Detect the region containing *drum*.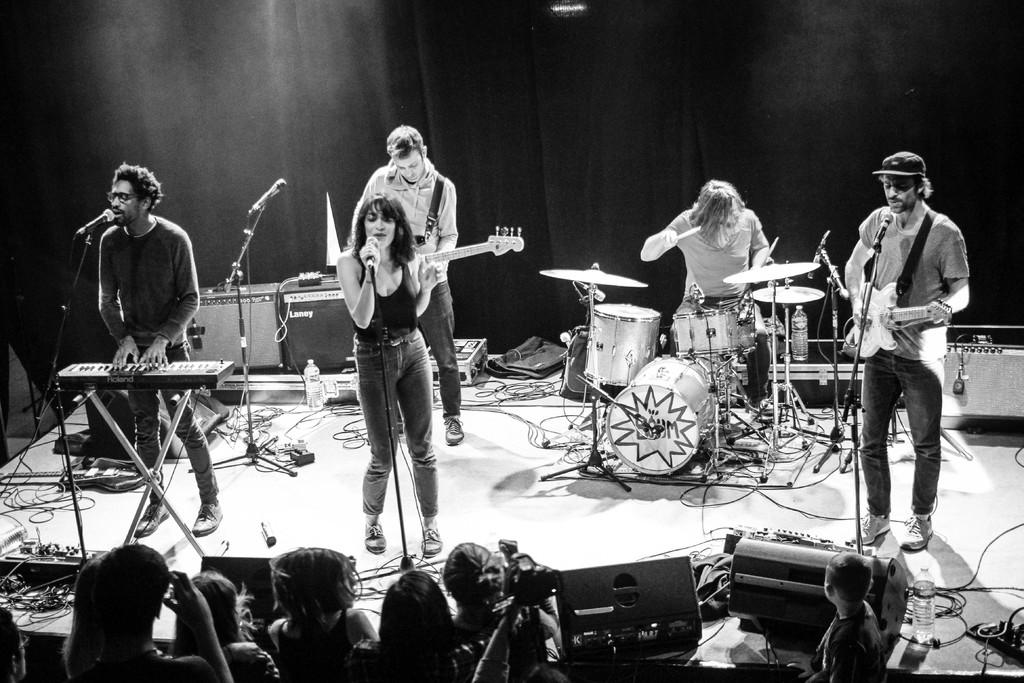
left=604, top=356, right=719, bottom=475.
